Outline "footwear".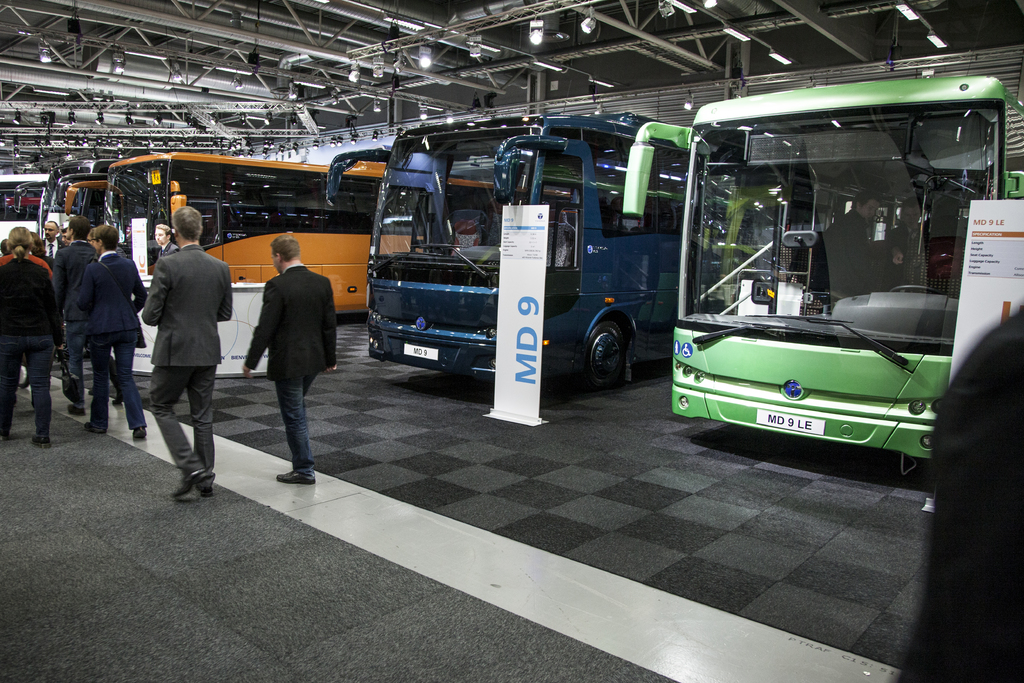
Outline: <box>83,422,111,436</box>.
